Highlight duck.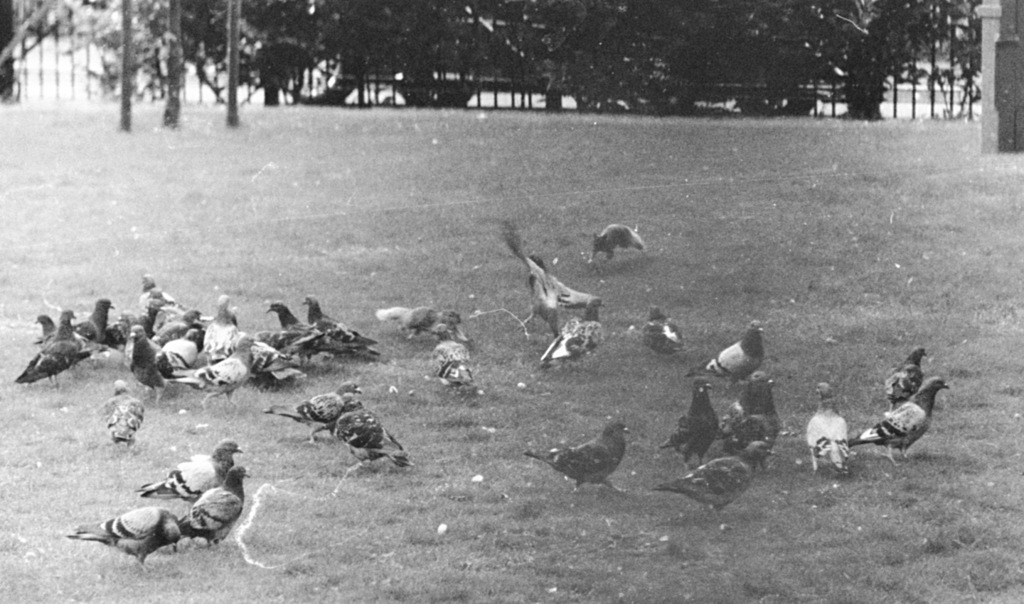
Highlighted region: <bbox>582, 221, 644, 269</bbox>.
